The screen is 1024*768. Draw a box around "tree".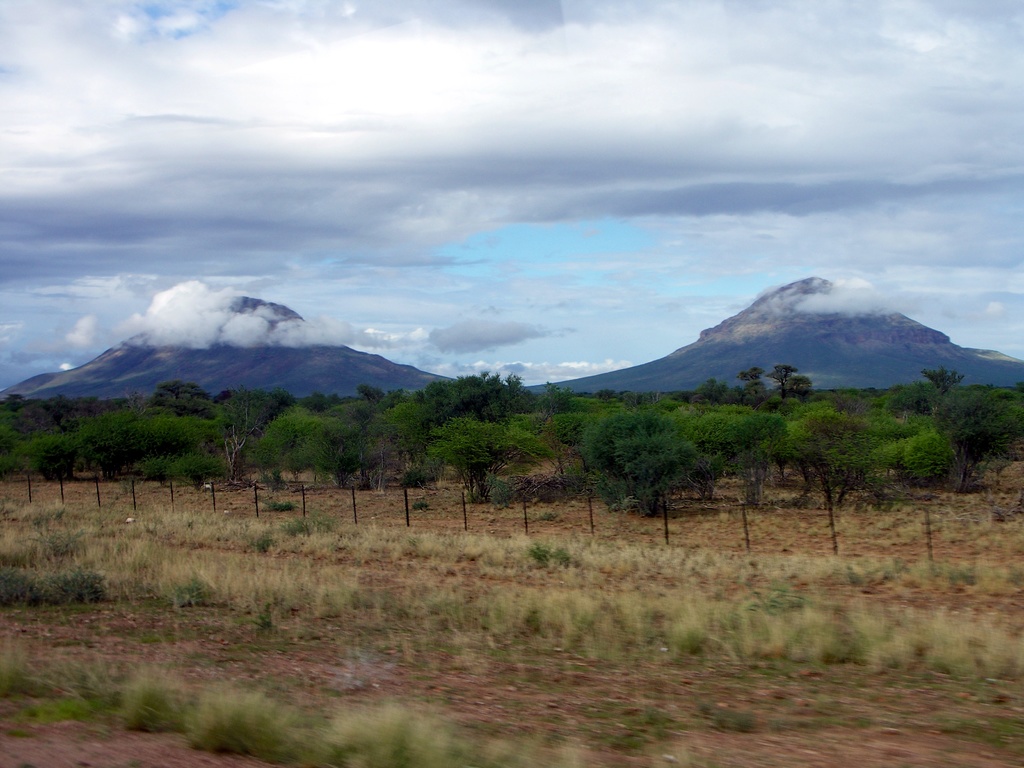
select_region(925, 369, 965, 394).
